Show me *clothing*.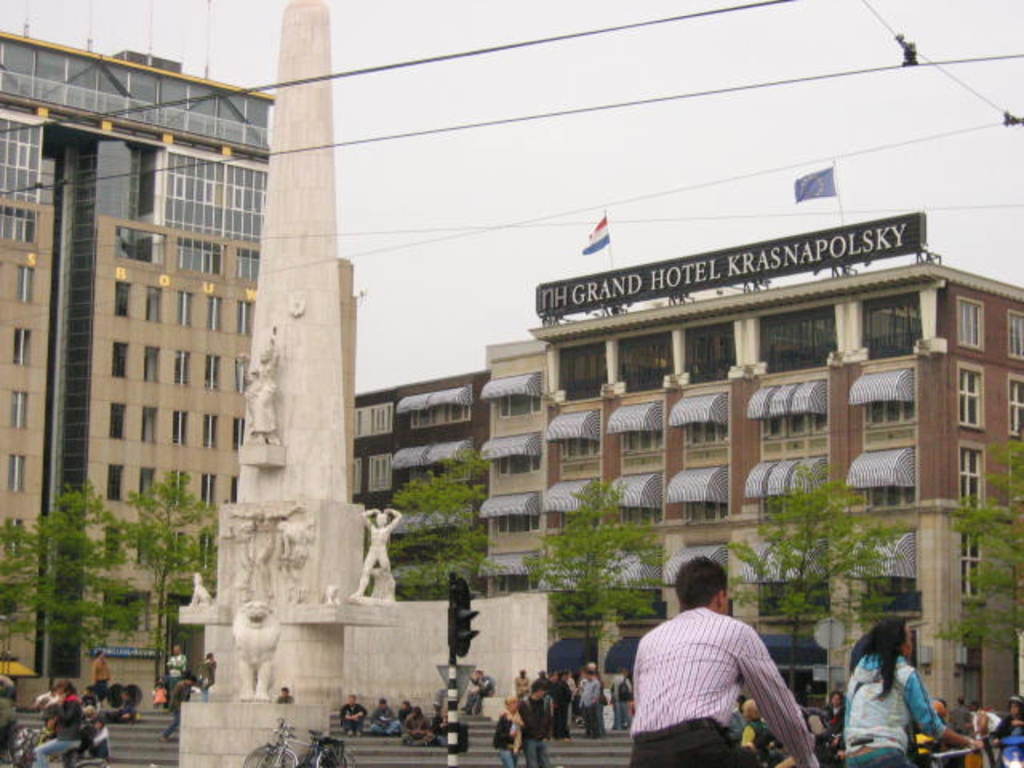
*clothing* is here: x1=200 y1=658 x2=218 y2=688.
